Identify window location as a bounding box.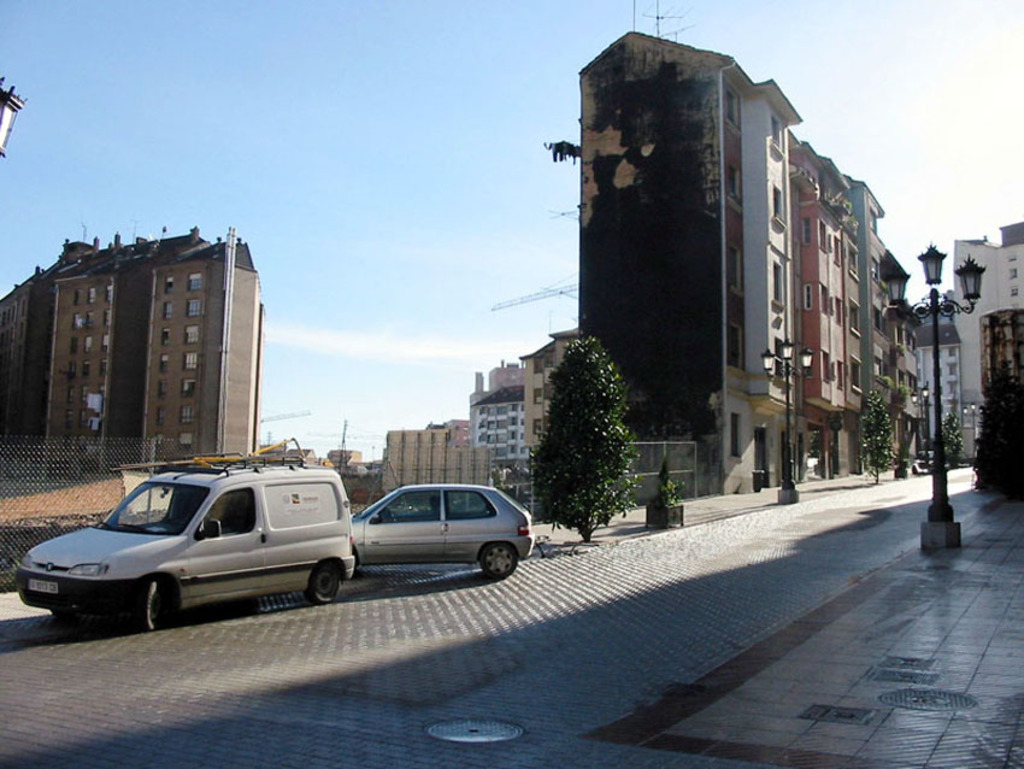
{"x1": 182, "y1": 434, "x2": 194, "y2": 451}.
